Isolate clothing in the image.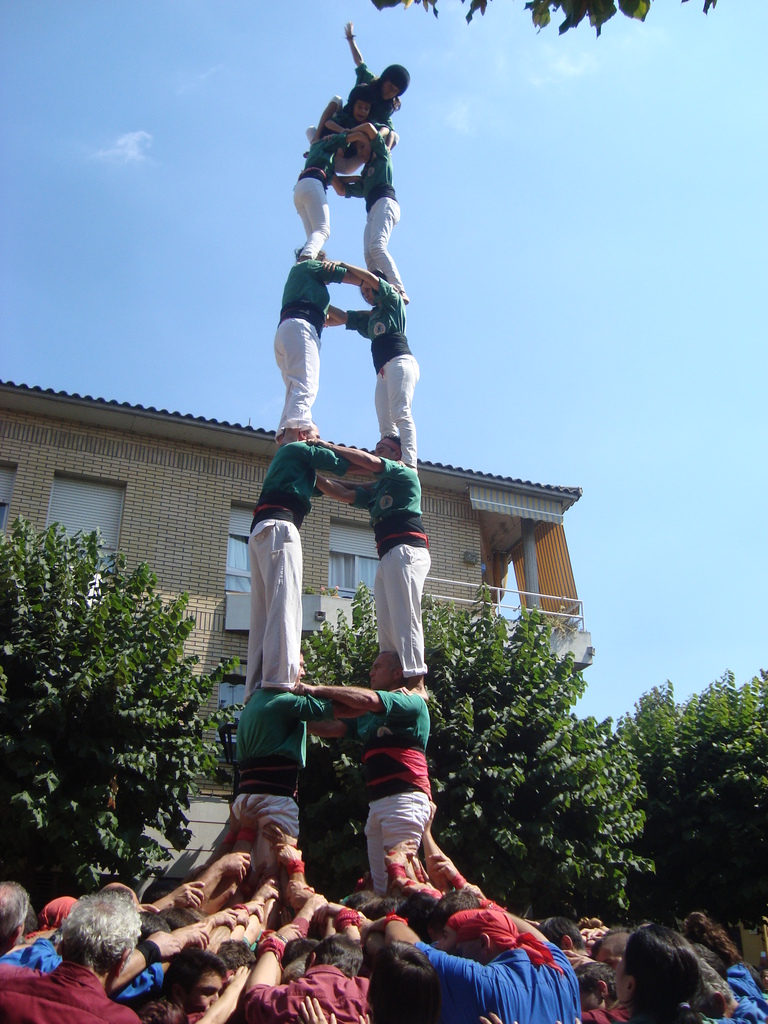
Isolated region: [x1=374, y1=884, x2=605, y2=1014].
